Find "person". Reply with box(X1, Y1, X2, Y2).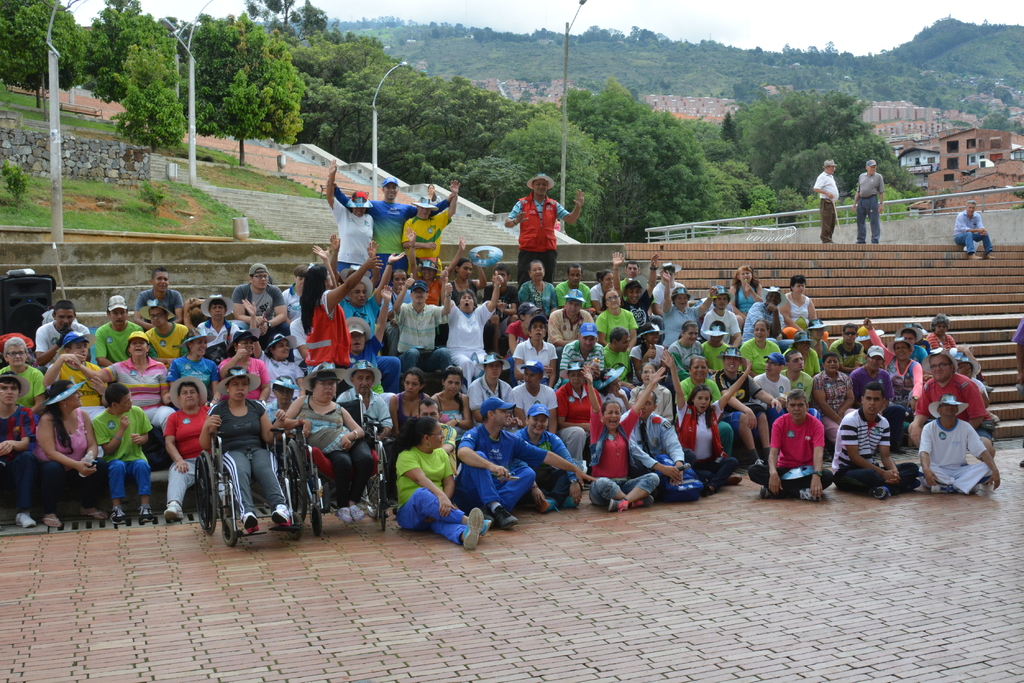
box(854, 162, 891, 242).
